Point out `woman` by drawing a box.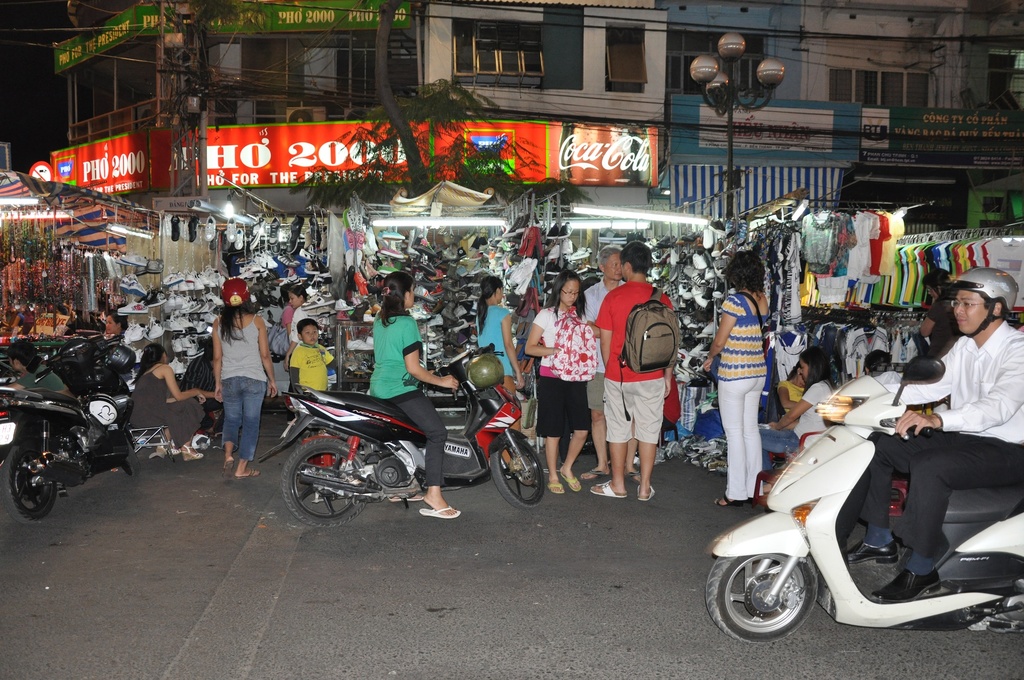
box(131, 343, 209, 459).
